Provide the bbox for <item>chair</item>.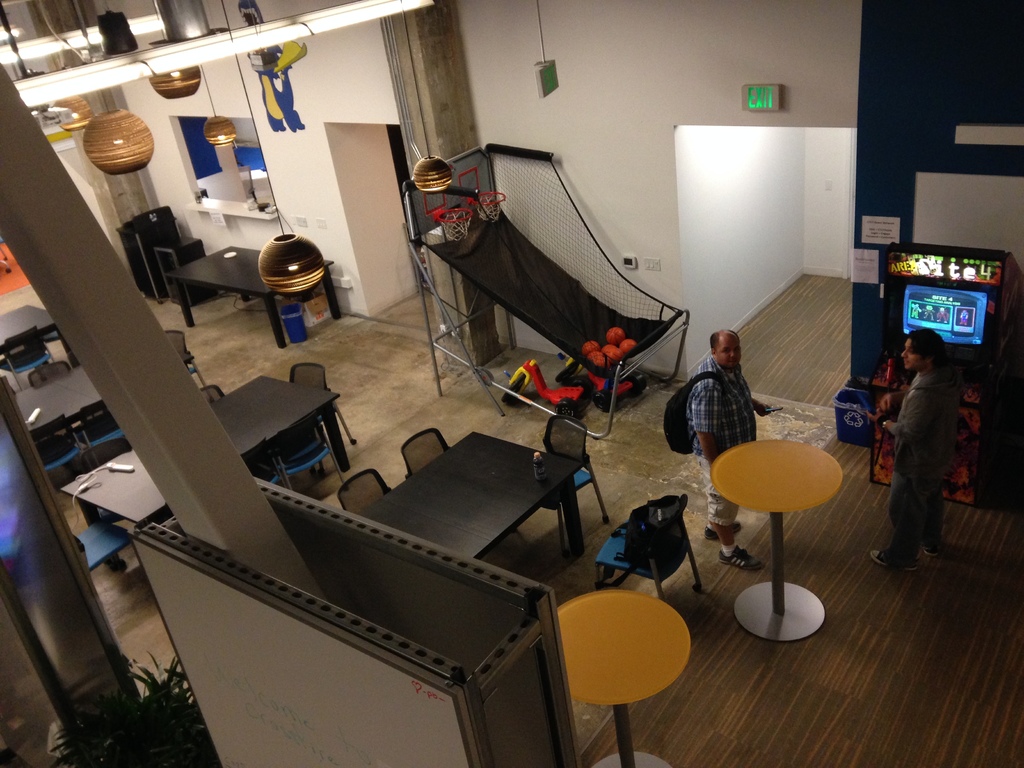
bbox=[540, 582, 710, 745].
